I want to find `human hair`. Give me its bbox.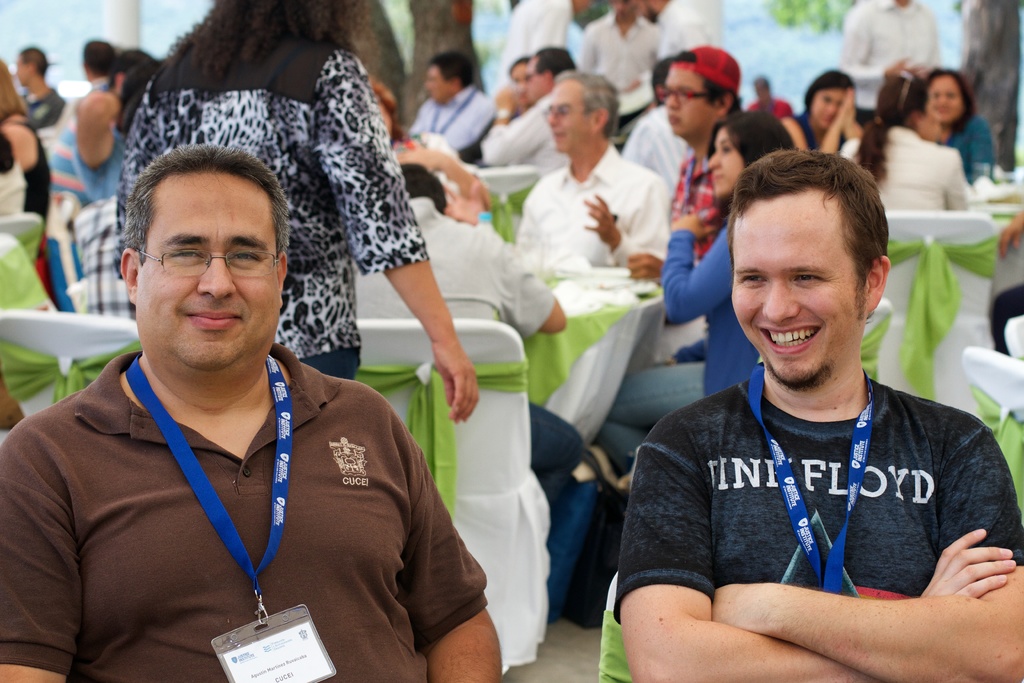
crop(147, 0, 370, 111).
